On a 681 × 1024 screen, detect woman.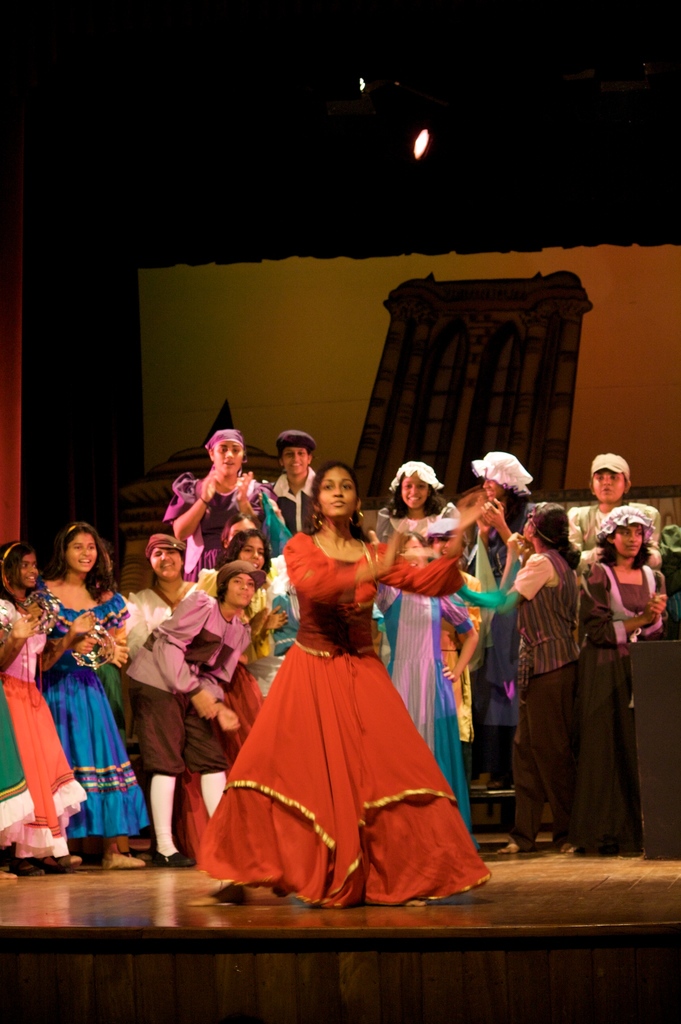
rect(120, 560, 273, 868).
